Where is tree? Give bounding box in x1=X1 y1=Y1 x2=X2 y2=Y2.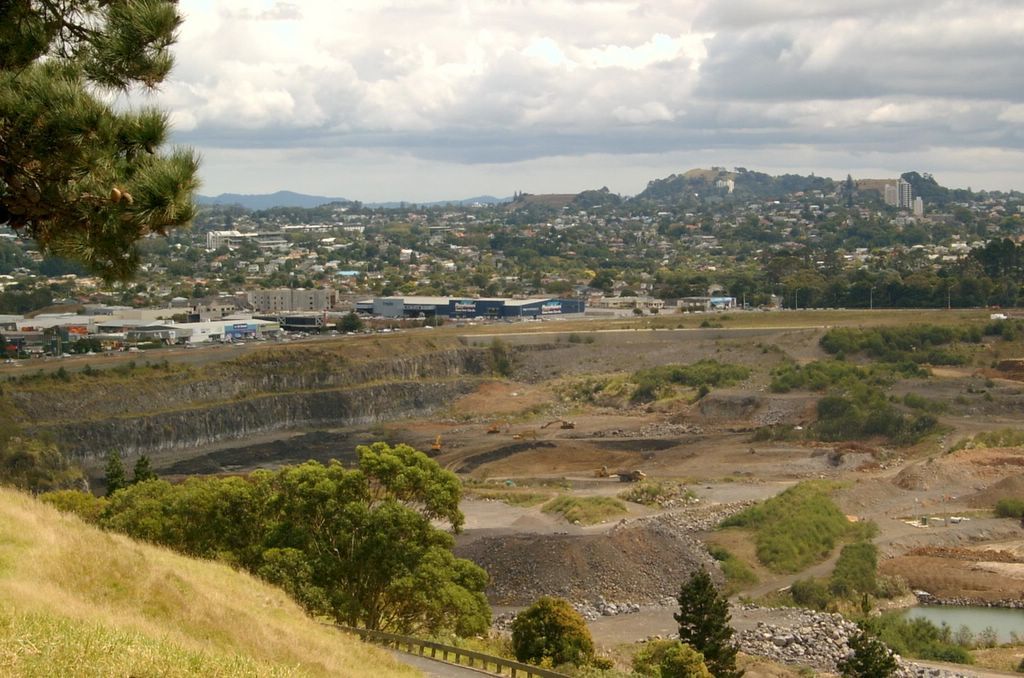
x1=884 y1=616 x2=970 y2=659.
